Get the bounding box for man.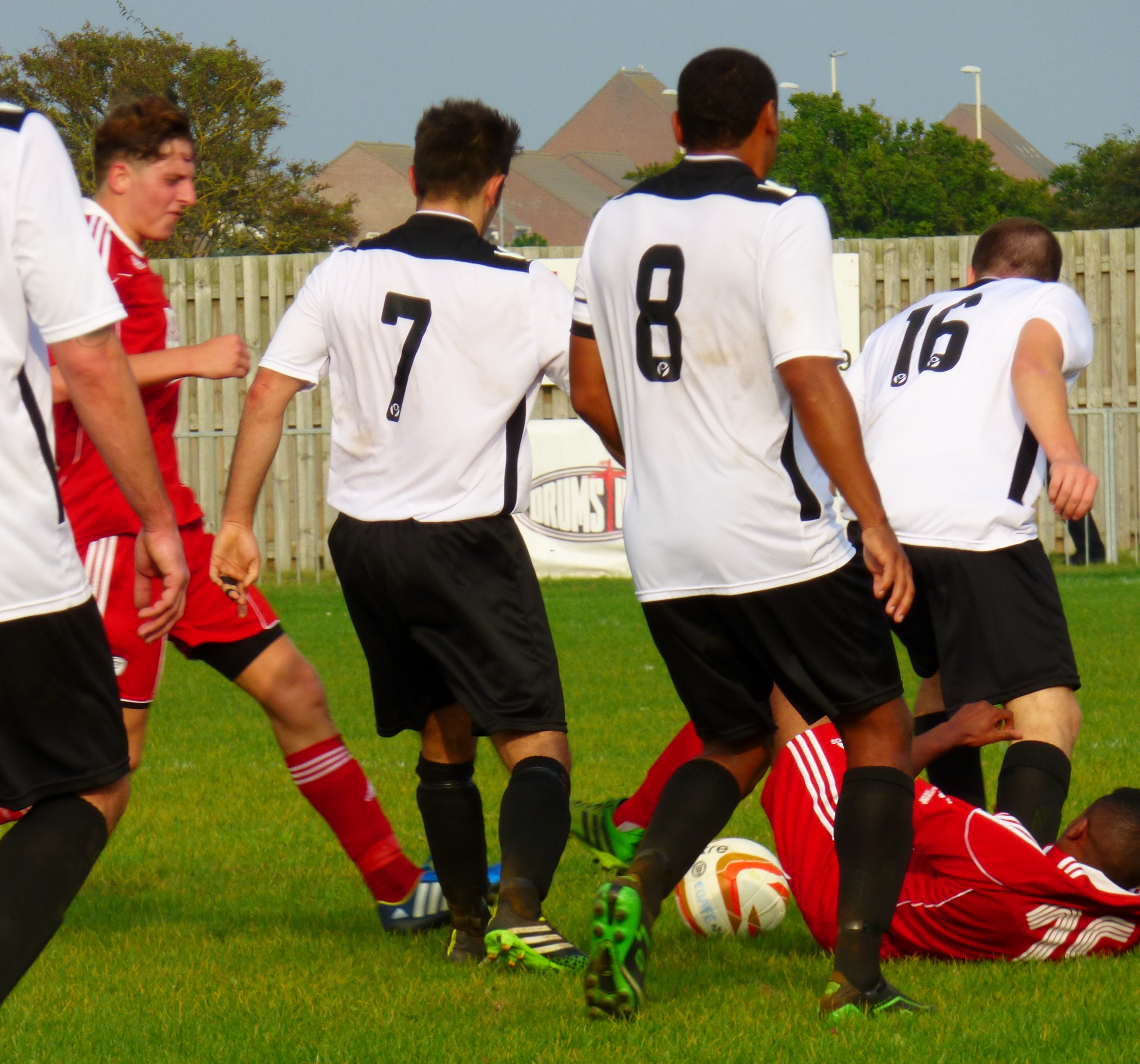
(191,232,387,324).
